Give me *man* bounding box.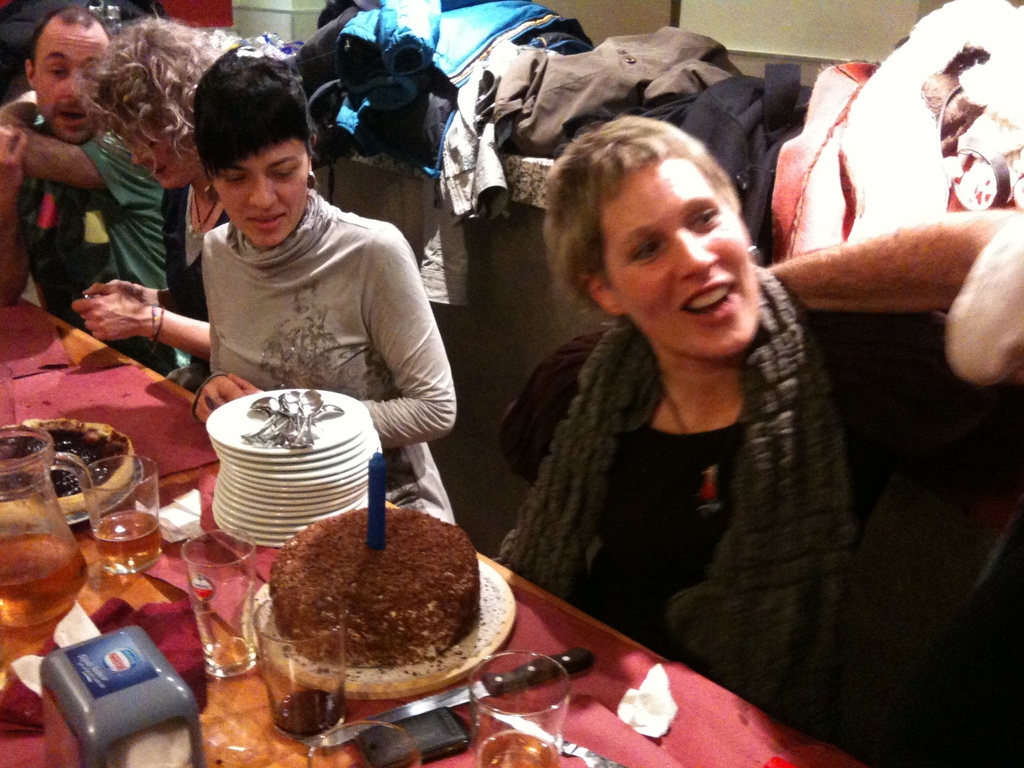
0/6/181/383.
